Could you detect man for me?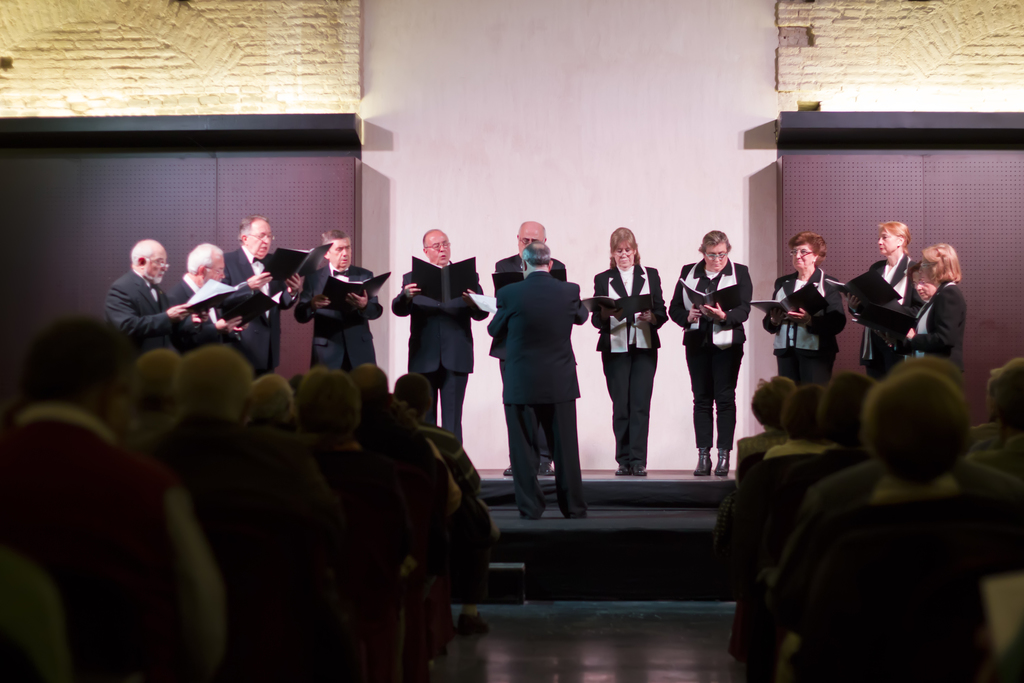
Detection result: bbox=[488, 220, 573, 477].
